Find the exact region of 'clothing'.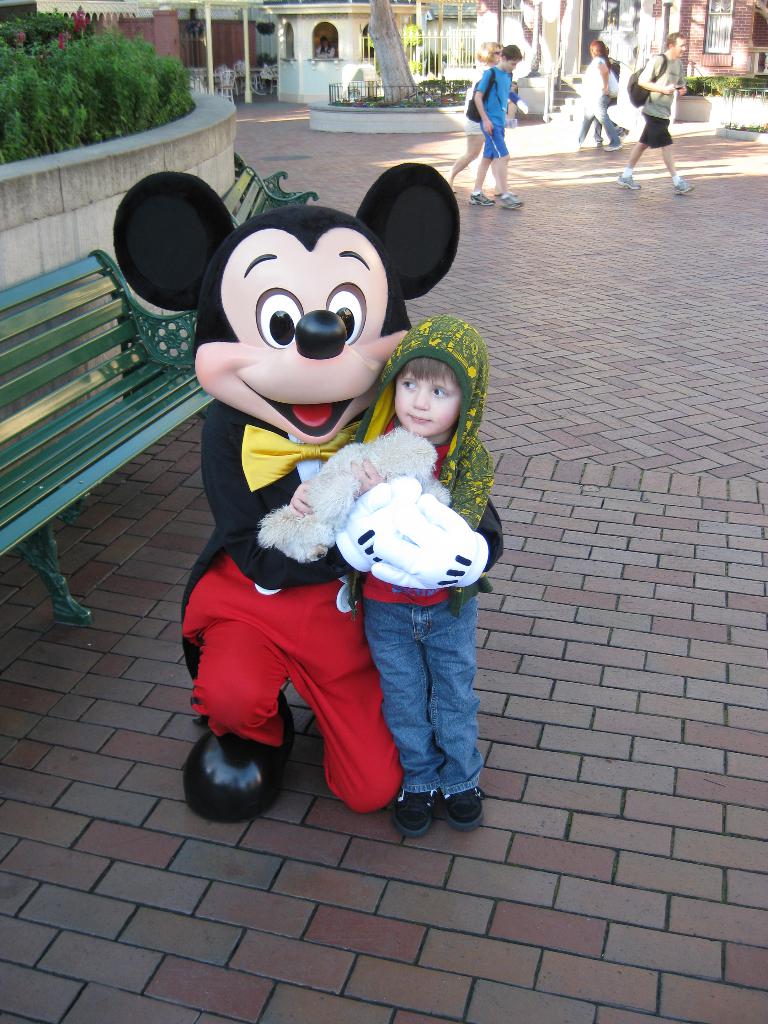
Exact region: box=[479, 136, 501, 159].
